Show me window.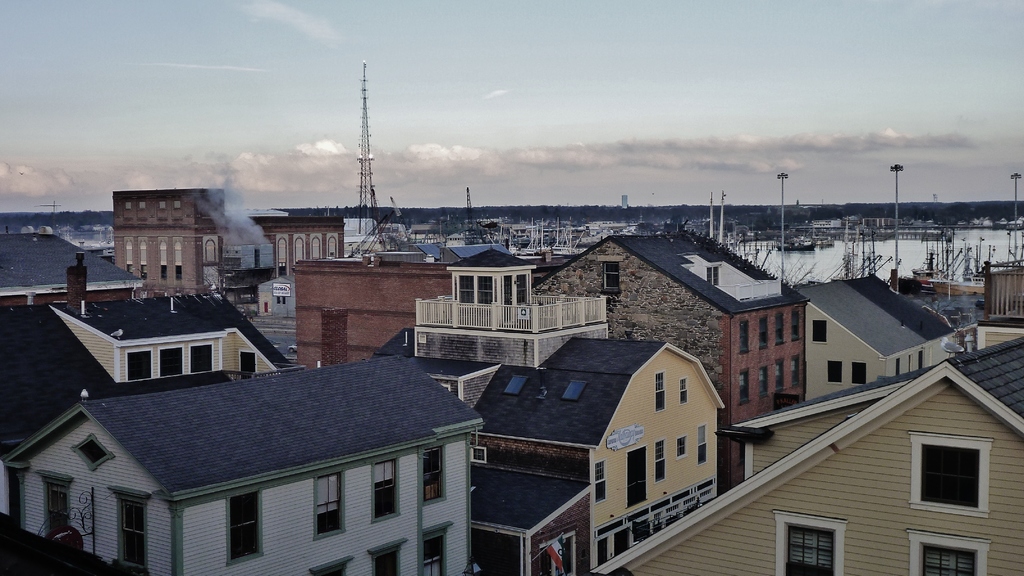
window is here: rect(772, 511, 846, 575).
